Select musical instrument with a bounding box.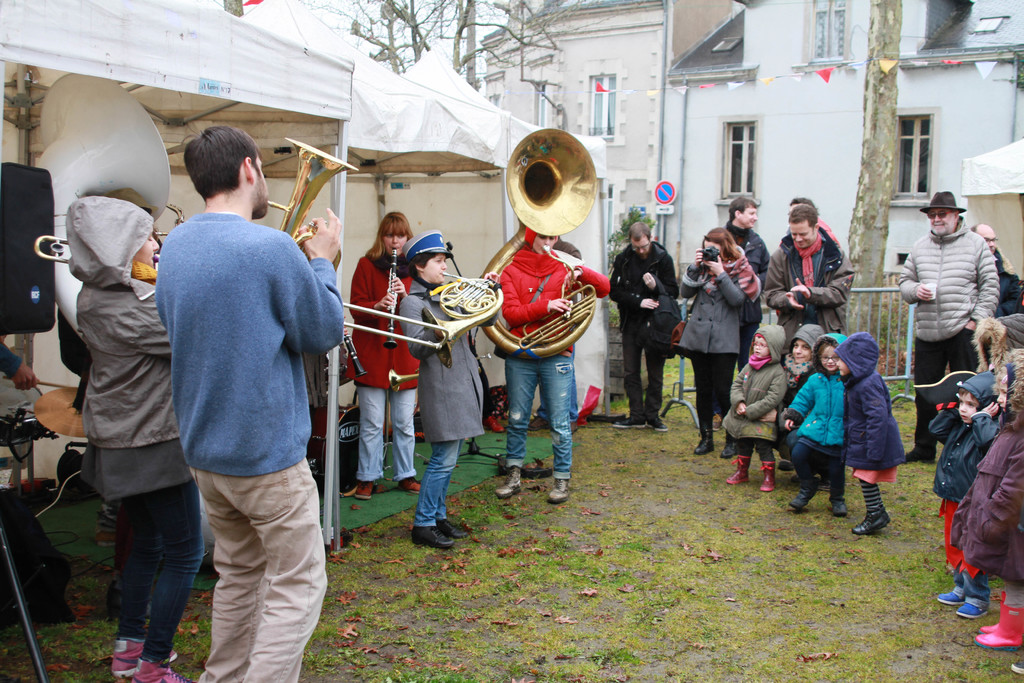
(left=477, top=117, right=604, bottom=365).
